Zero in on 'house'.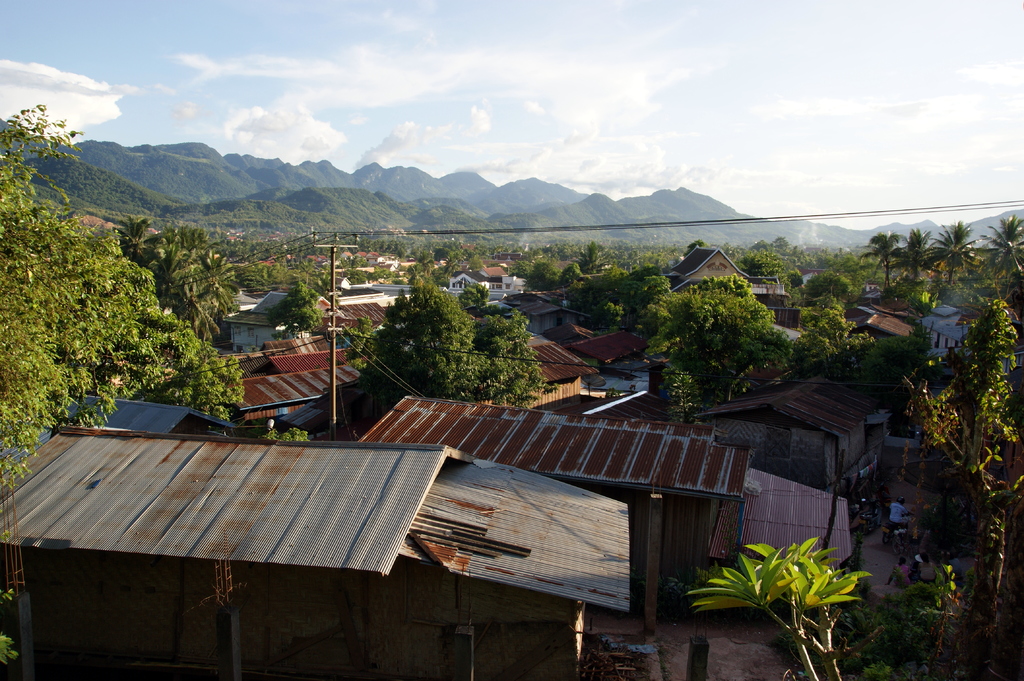
Zeroed in: x1=253 y1=338 x2=353 y2=377.
